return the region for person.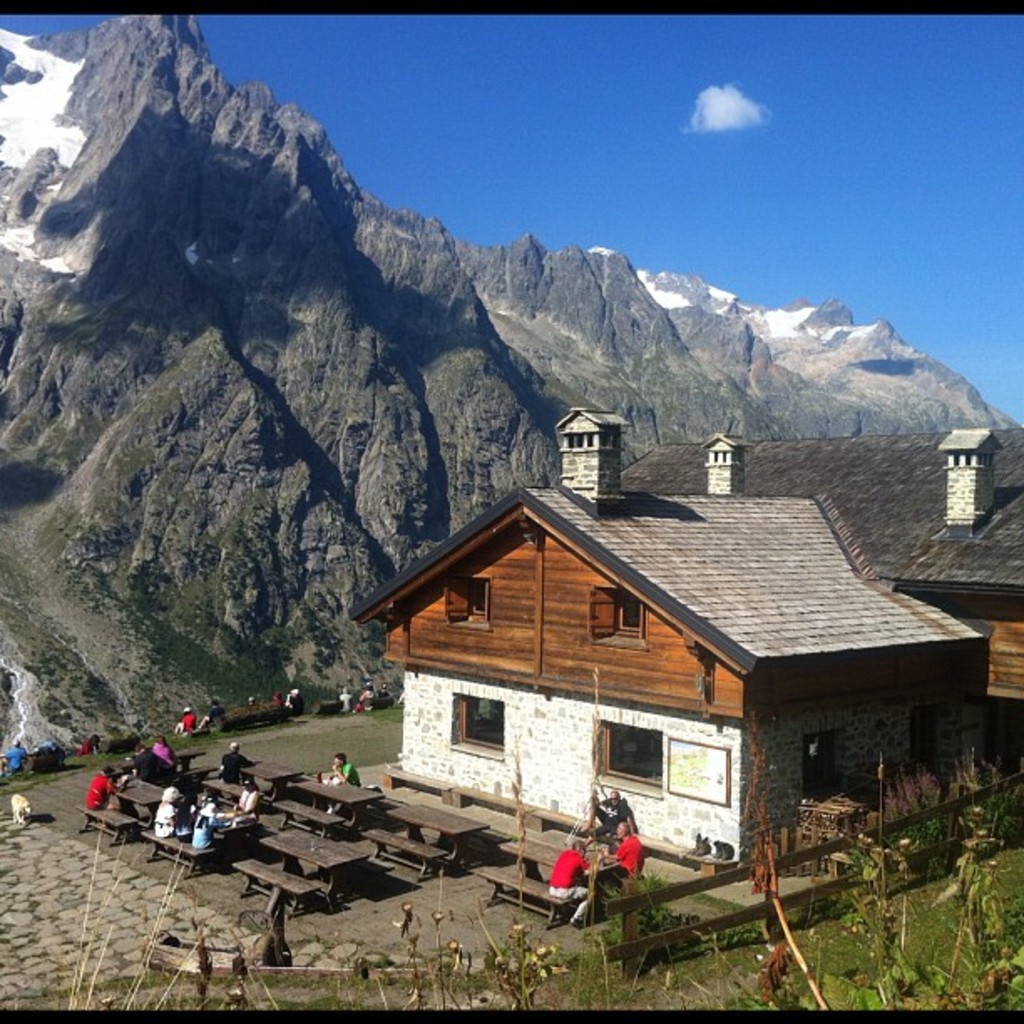
(606, 815, 644, 888).
